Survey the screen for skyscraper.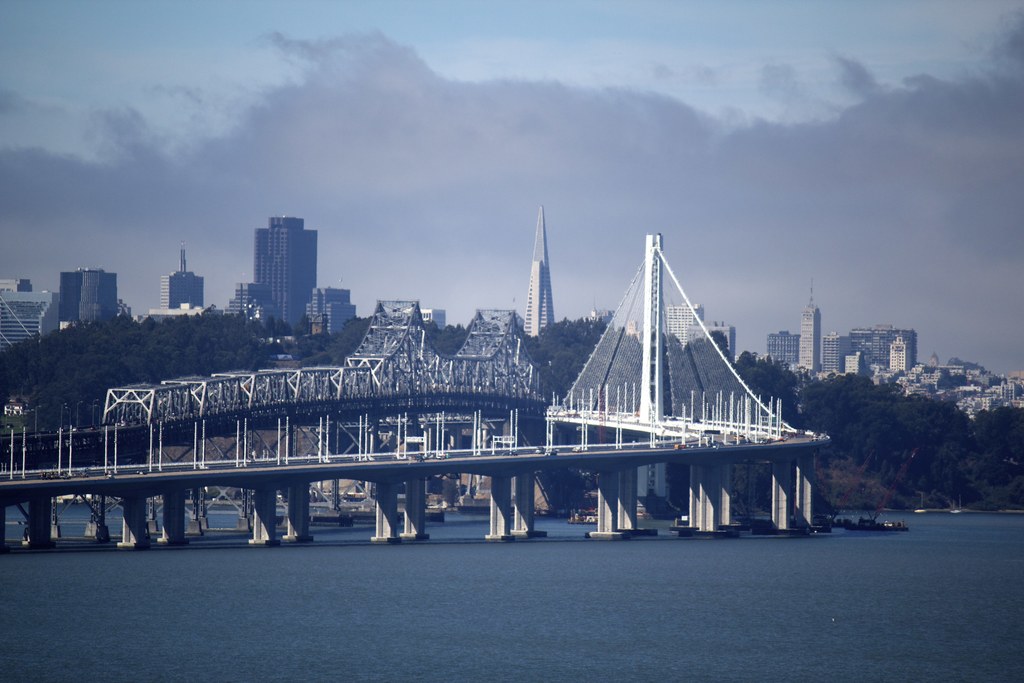
Survey found: bbox(410, 306, 447, 336).
